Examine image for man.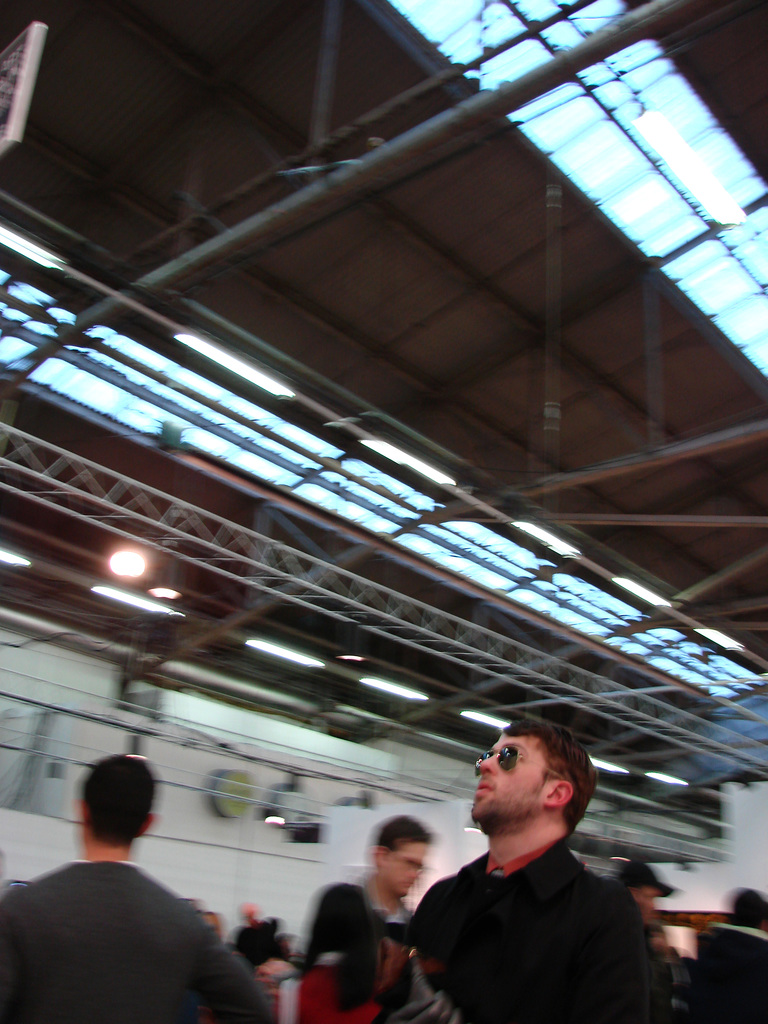
Examination result: [x1=383, y1=744, x2=708, y2=1023].
